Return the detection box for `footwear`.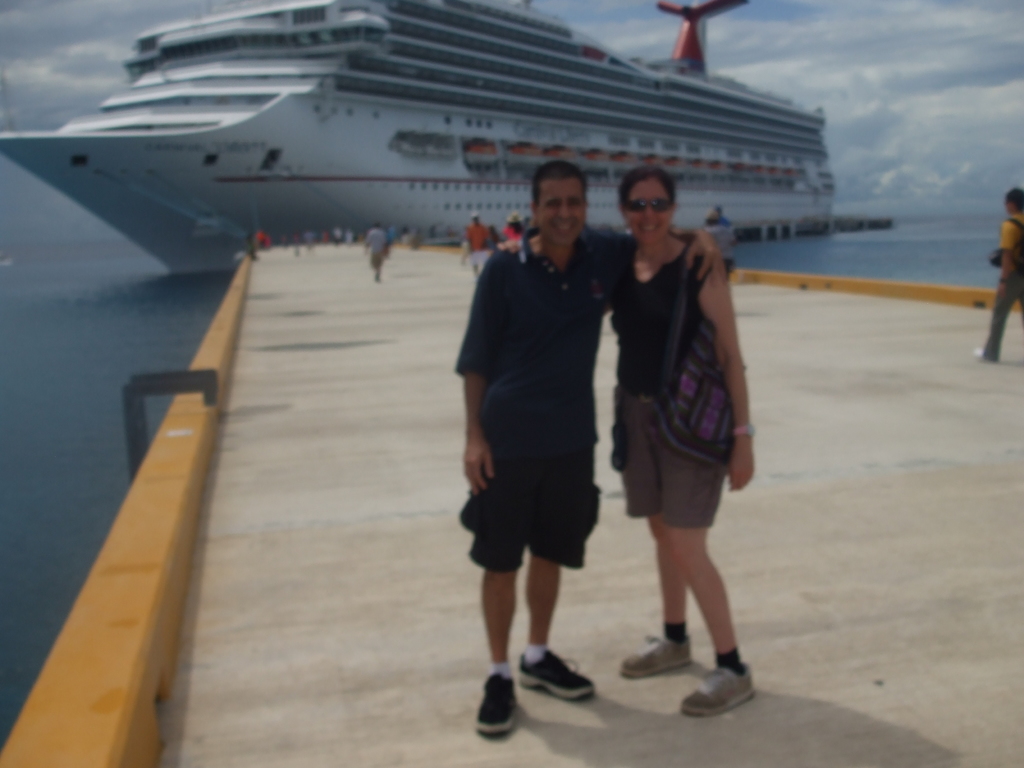
<region>969, 344, 1002, 367</region>.
